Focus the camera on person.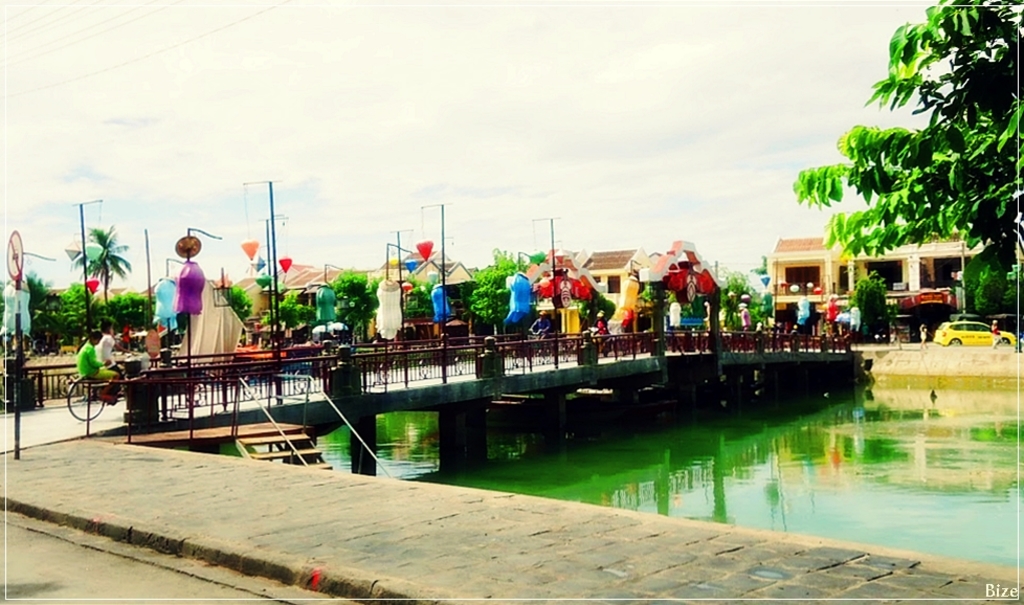
Focus region: BBox(916, 318, 930, 350).
